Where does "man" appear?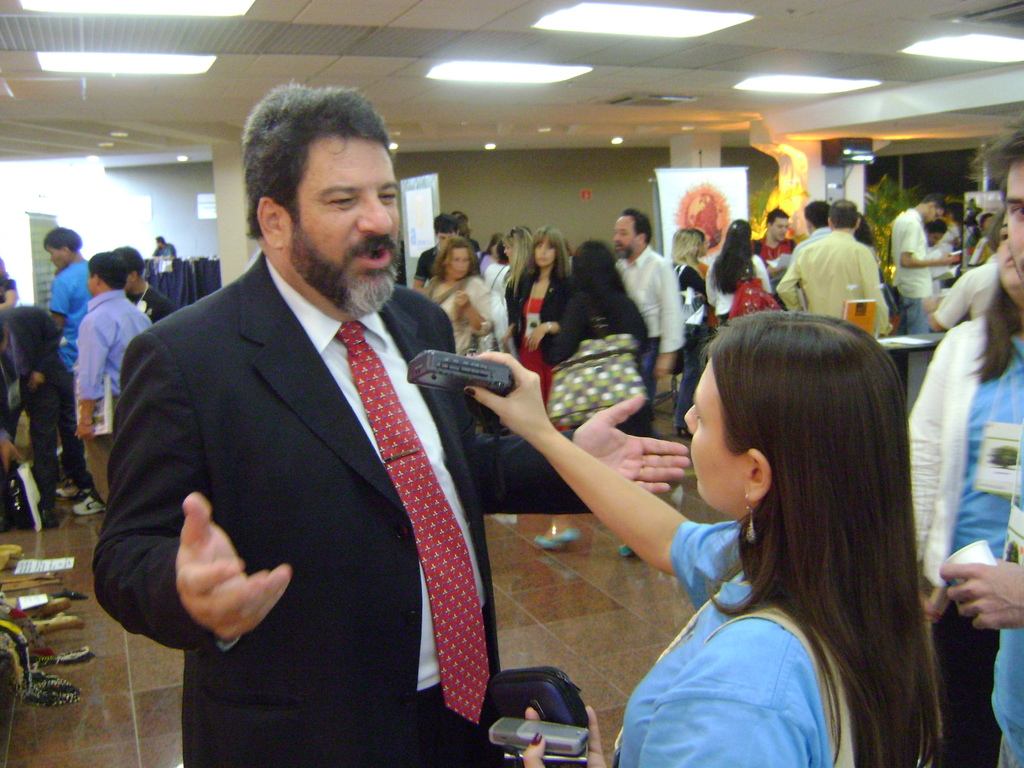
Appears at bbox=(749, 209, 796, 270).
